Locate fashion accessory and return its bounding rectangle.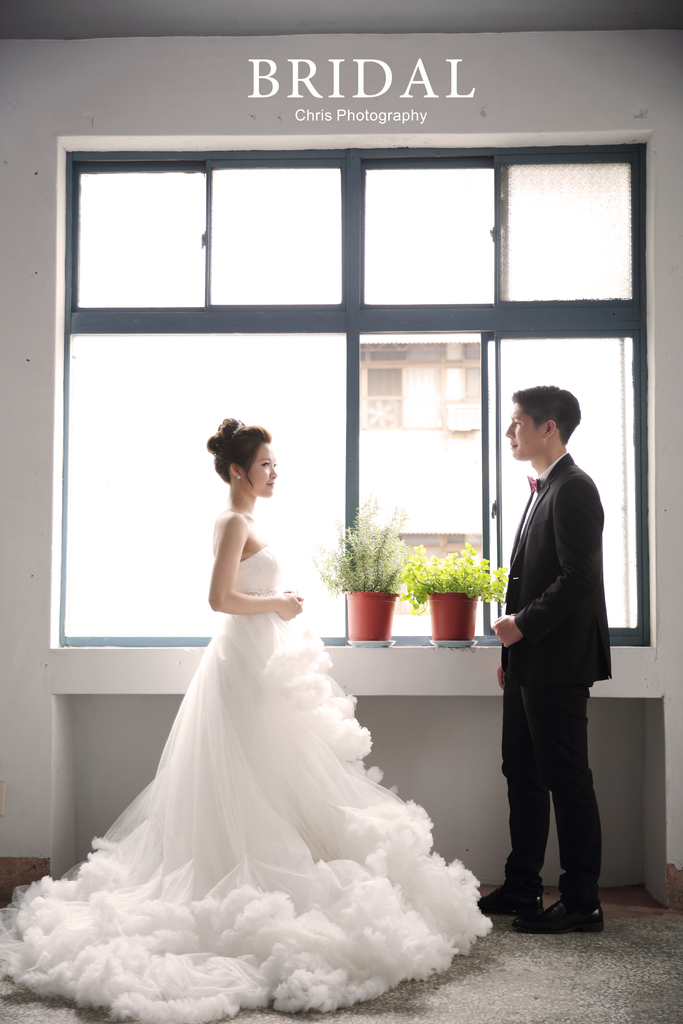
[235, 419, 245, 435].
